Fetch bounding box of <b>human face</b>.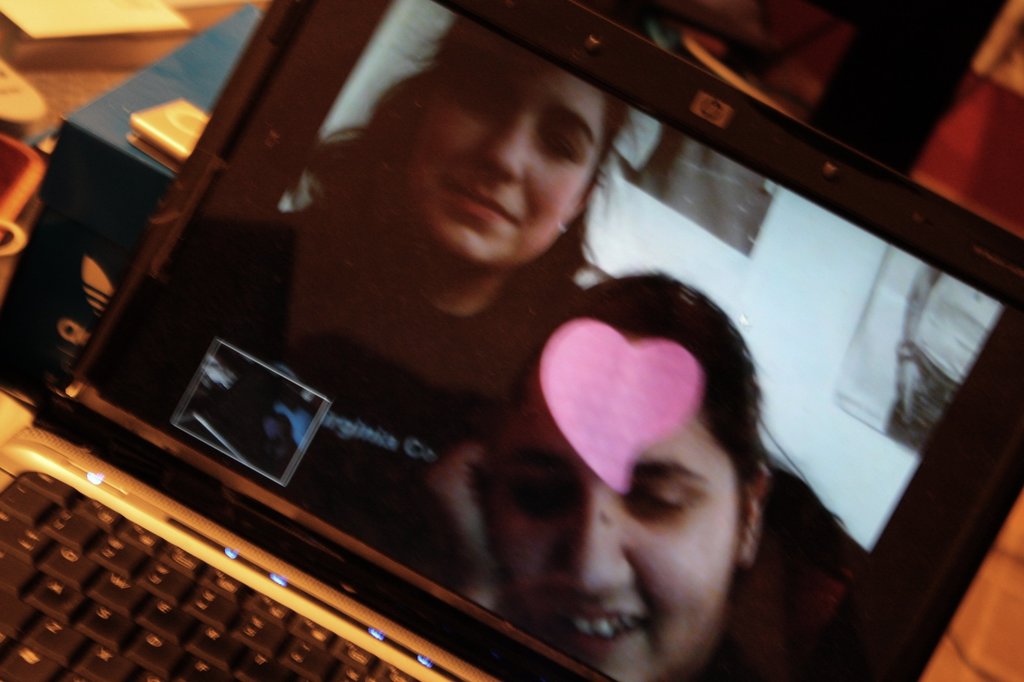
Bbox: 493, 346, 741, 681.
